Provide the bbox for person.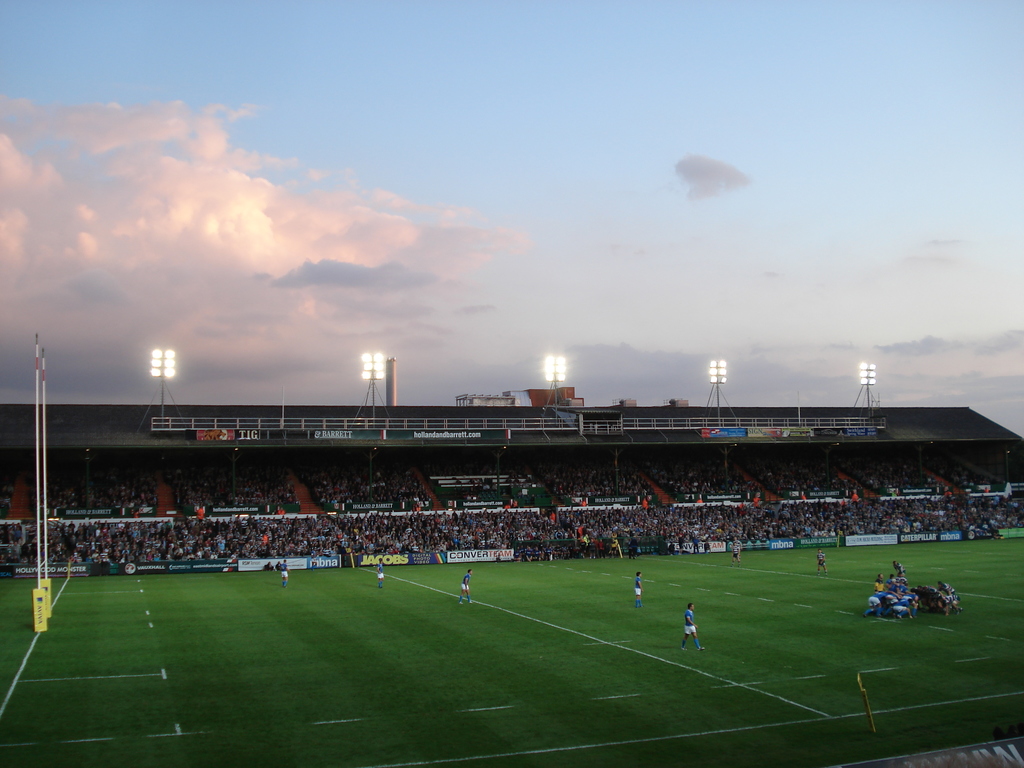
BBox(818, 548, 827, 574).
